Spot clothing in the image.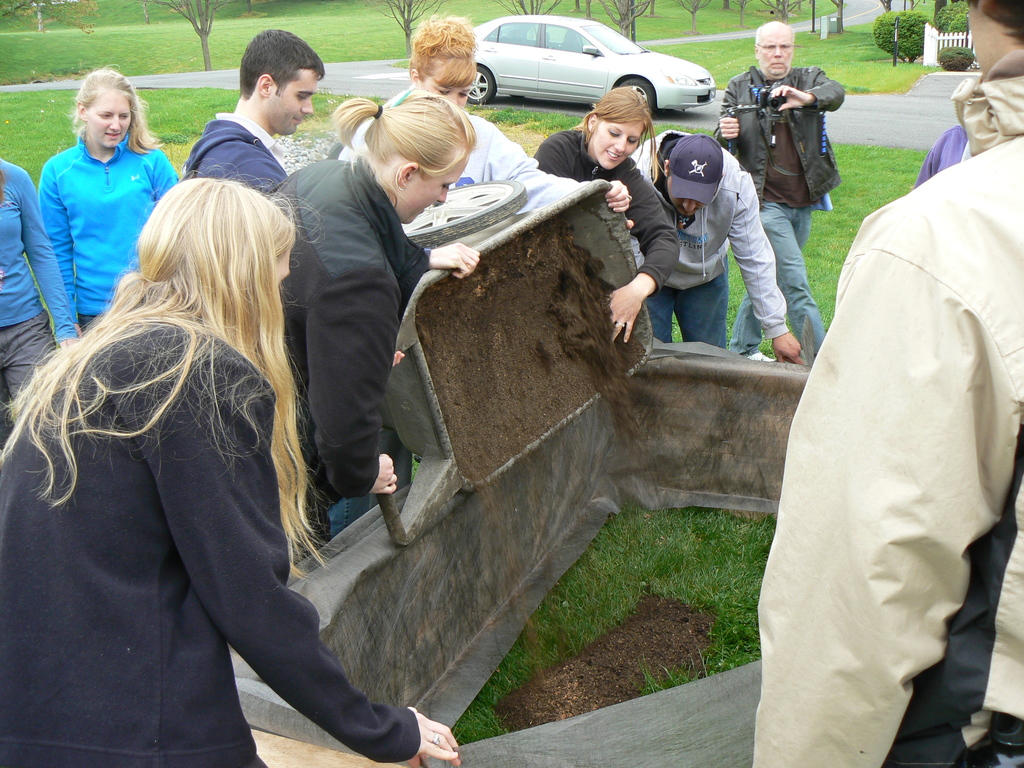
clothing found at <box>750,40,1023,767</box>.
